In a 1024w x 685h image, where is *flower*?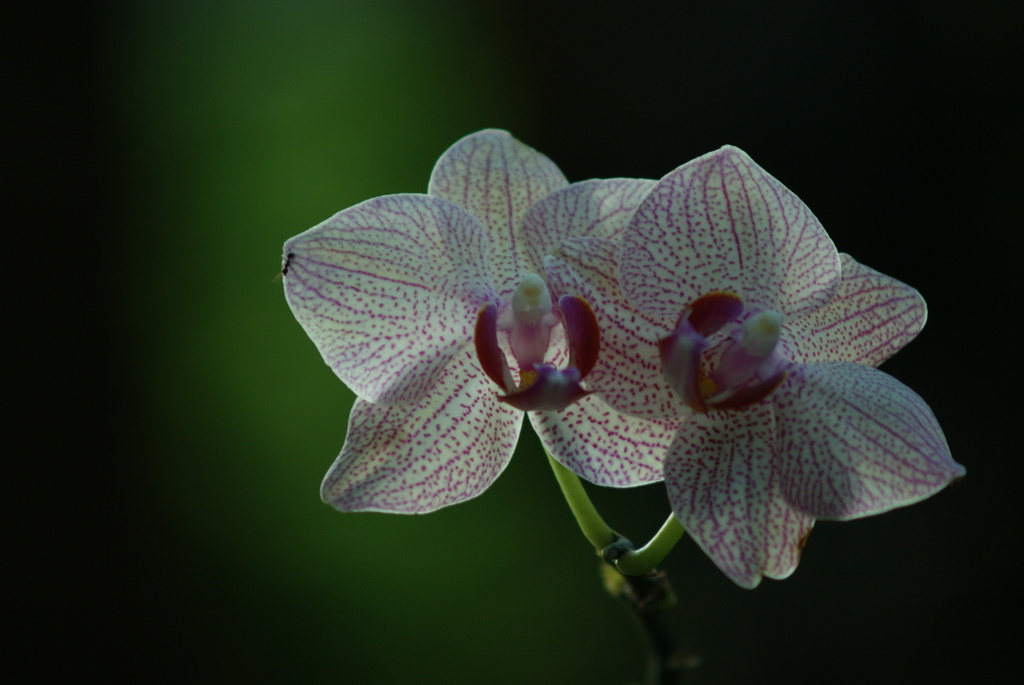
select_region(522, 142, 963, 590).
